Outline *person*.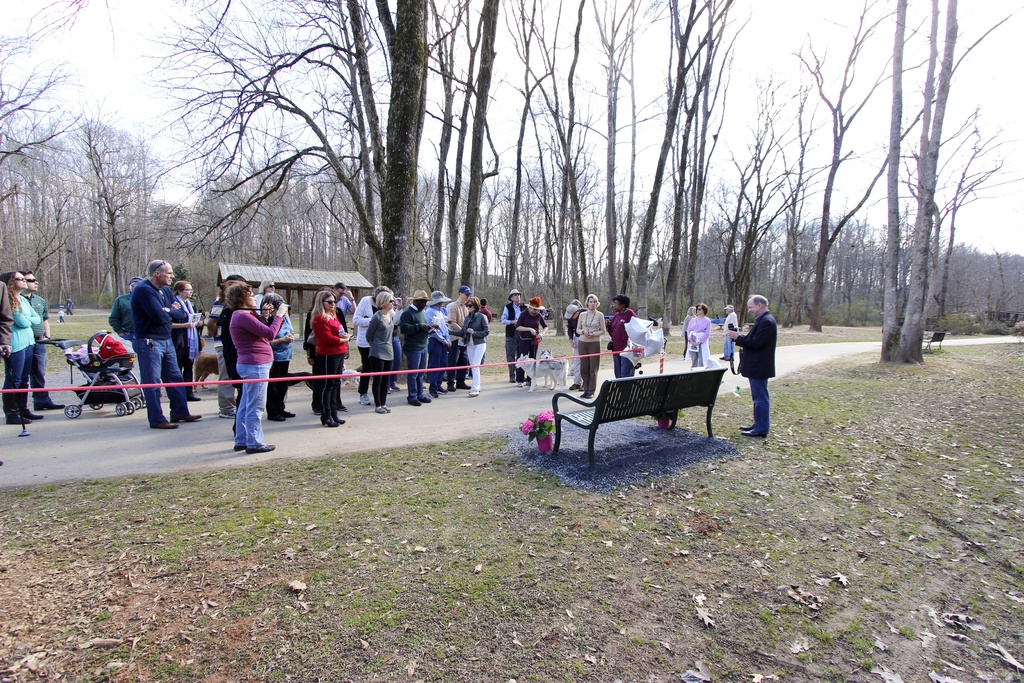
Outline: (215, 268, 246, 414).
